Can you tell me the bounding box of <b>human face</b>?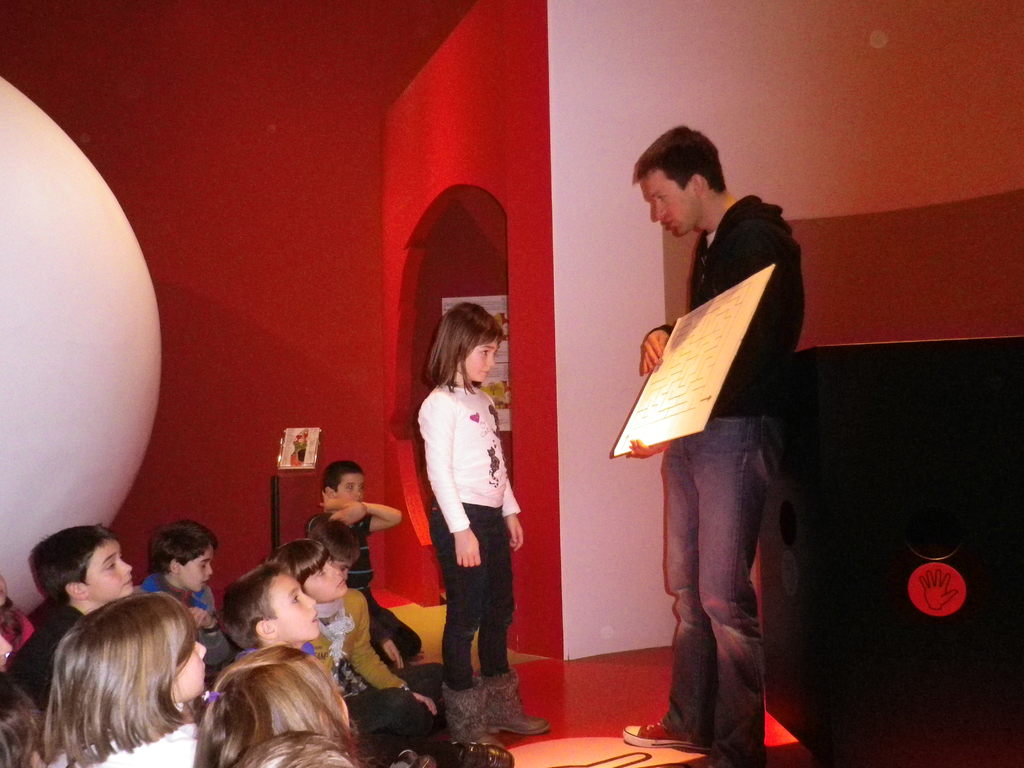
{"x1": 308, "y1": 553, "x2": 345, "y2": 598}.
